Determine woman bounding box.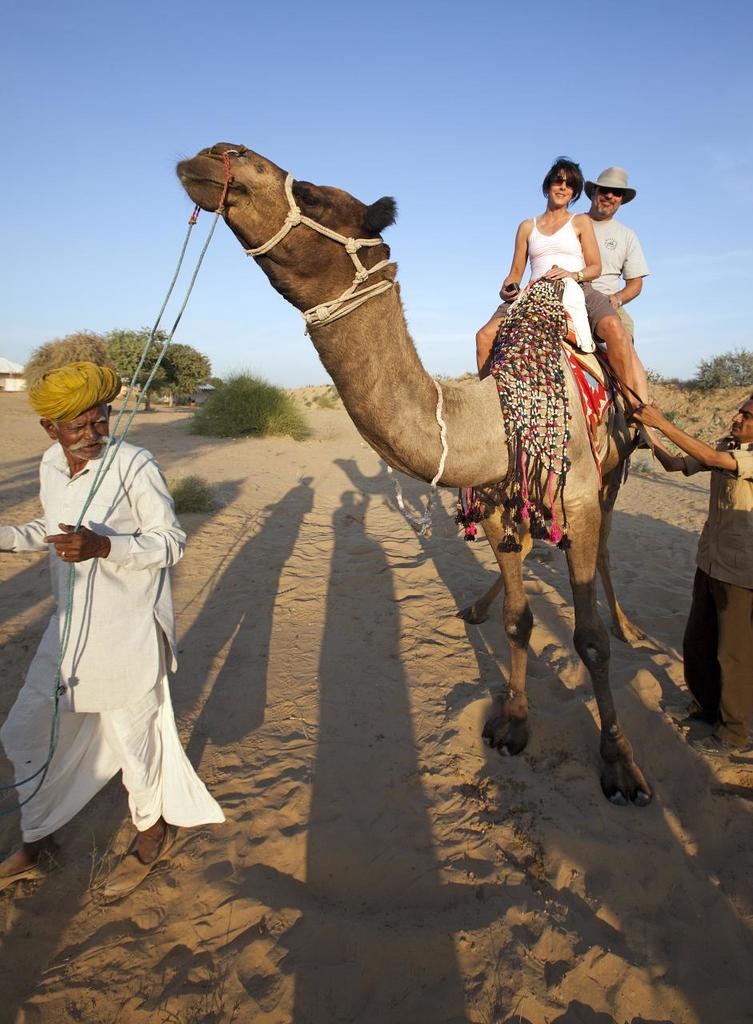
Determined: detection(475, 153, 643, 407).
